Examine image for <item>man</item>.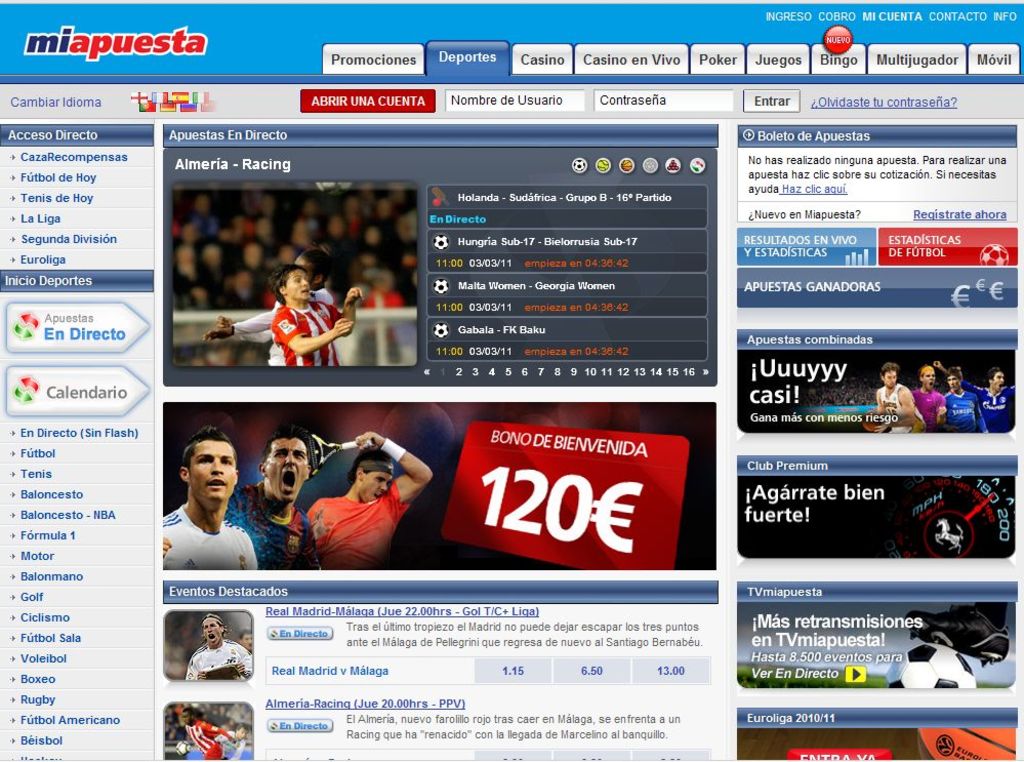
Examination result: x1=303, y1=429, x2=433, y2=570.
